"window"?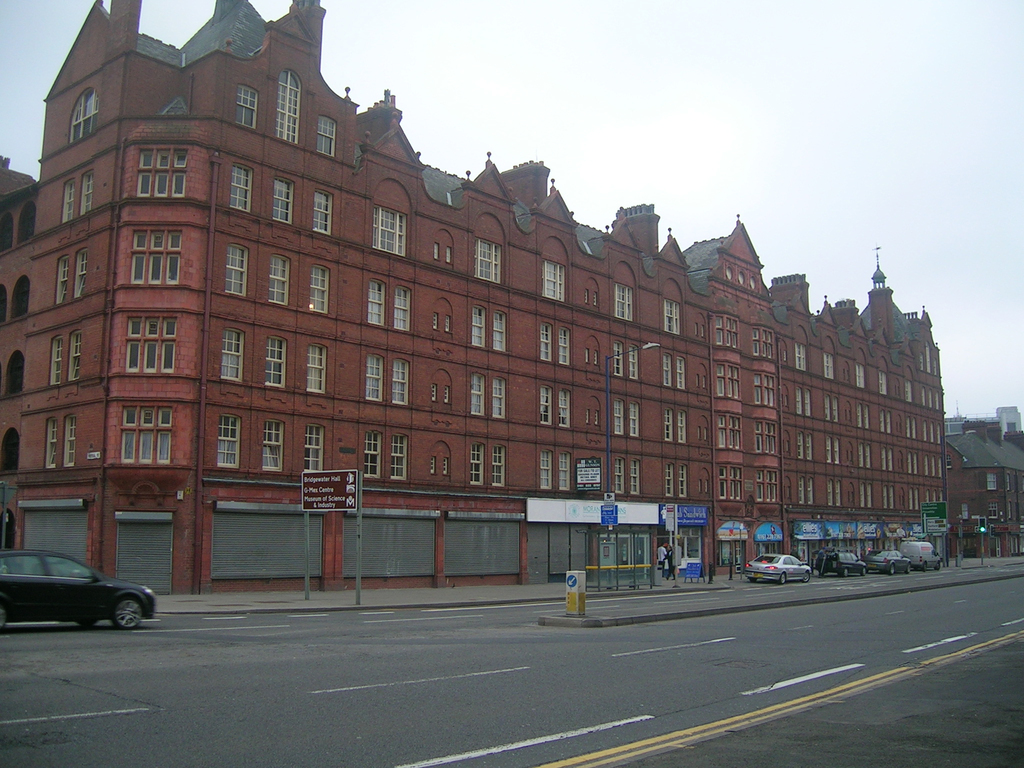
pyautogui.locateOnScreen(395, 356, 407, 403)
